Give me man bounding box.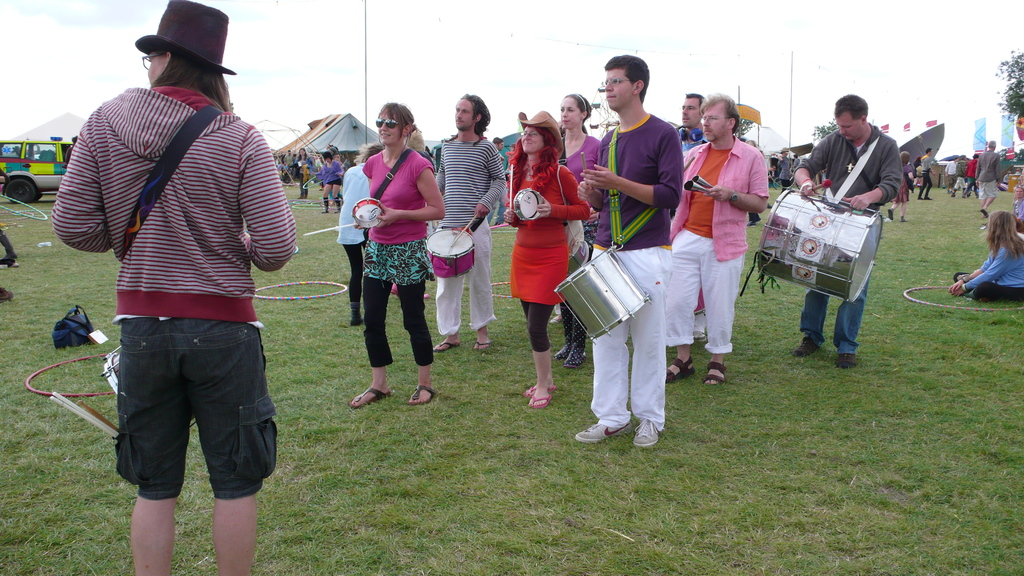
box(59, 3, 299, 547).
